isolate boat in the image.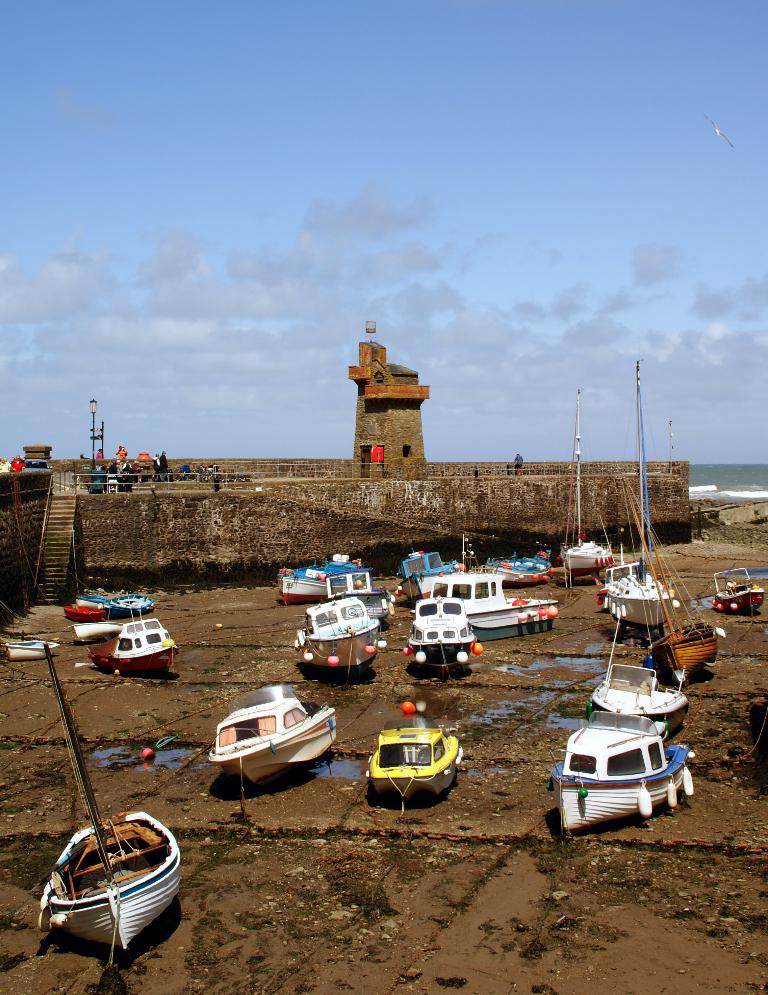
Isolated region: l=201, t=669, r=346, b=782.
